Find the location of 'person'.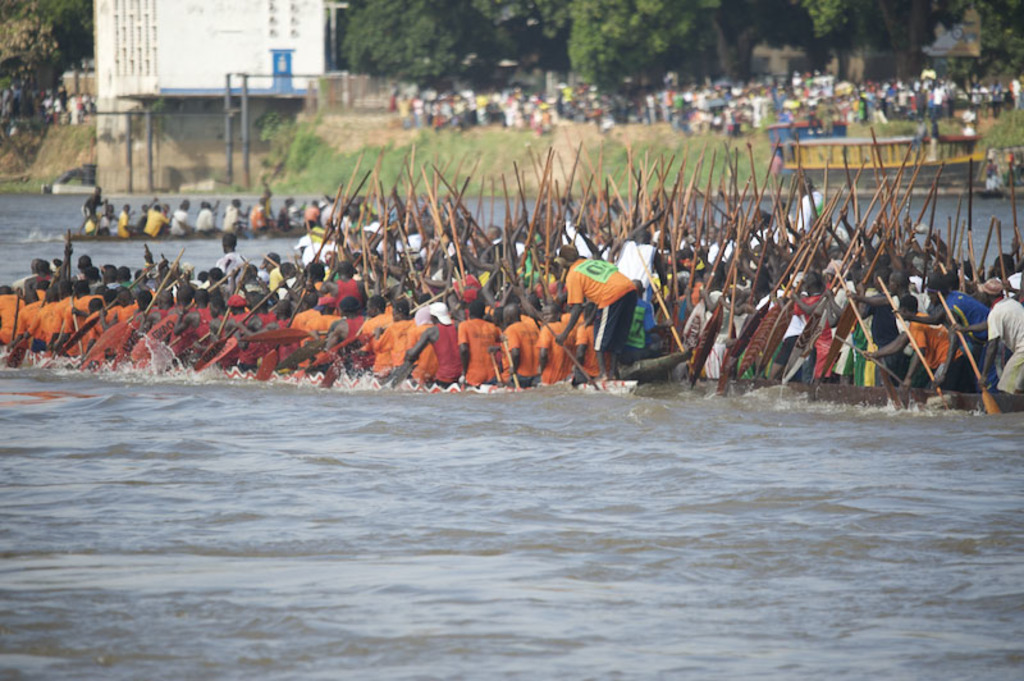
Location: 456/288/508/394.
